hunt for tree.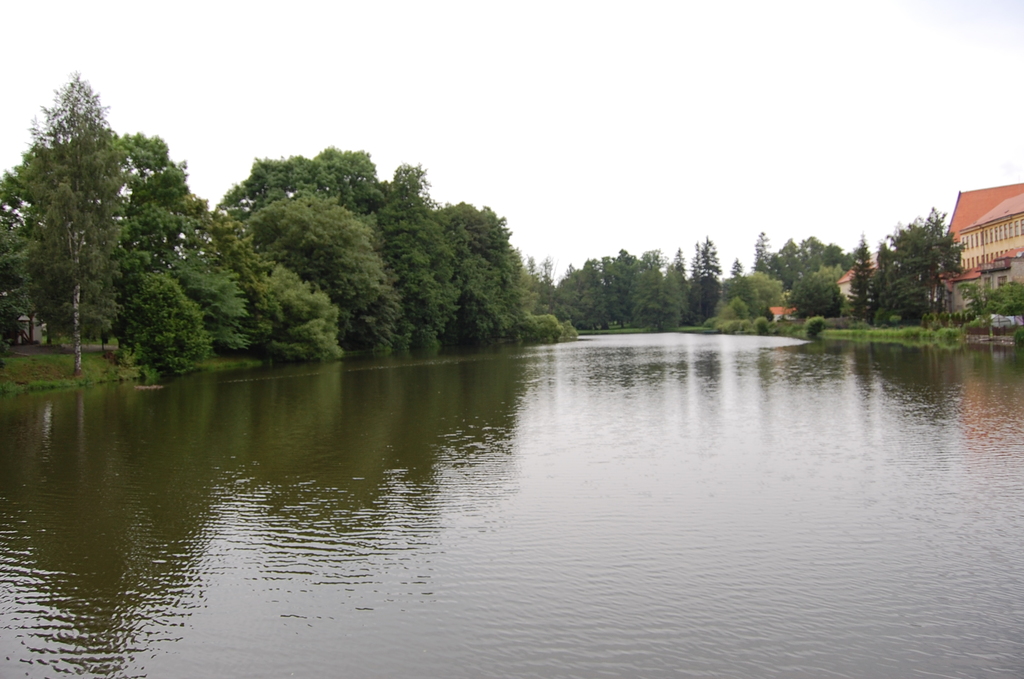
Hunted down at [left=721, top=278, right=784, bottom=322].
